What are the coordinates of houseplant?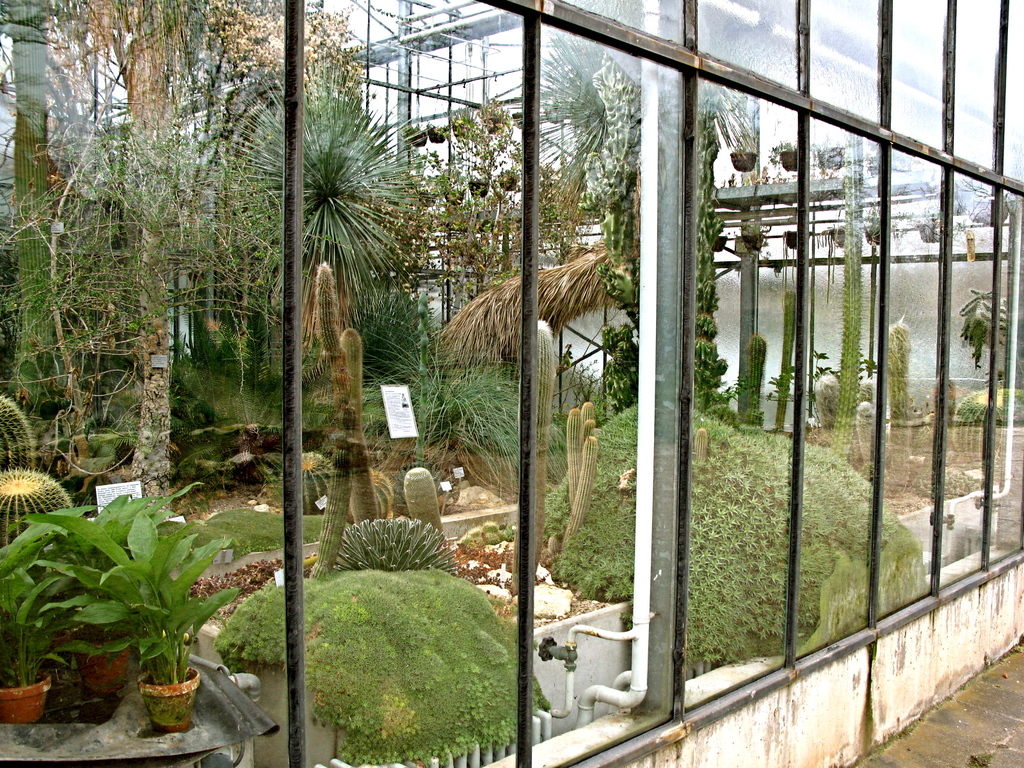
{"x1": 0, "y1": 582, "x2": 63, "y2": 736}.
